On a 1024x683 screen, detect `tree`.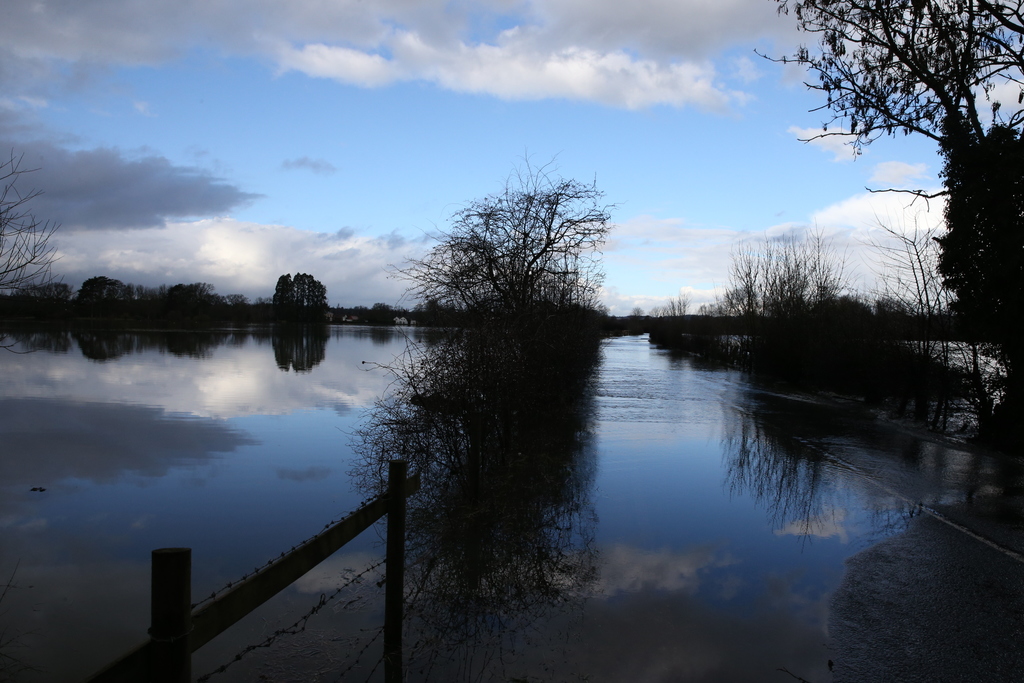
<region>688, 289, 744, 327</region>.
